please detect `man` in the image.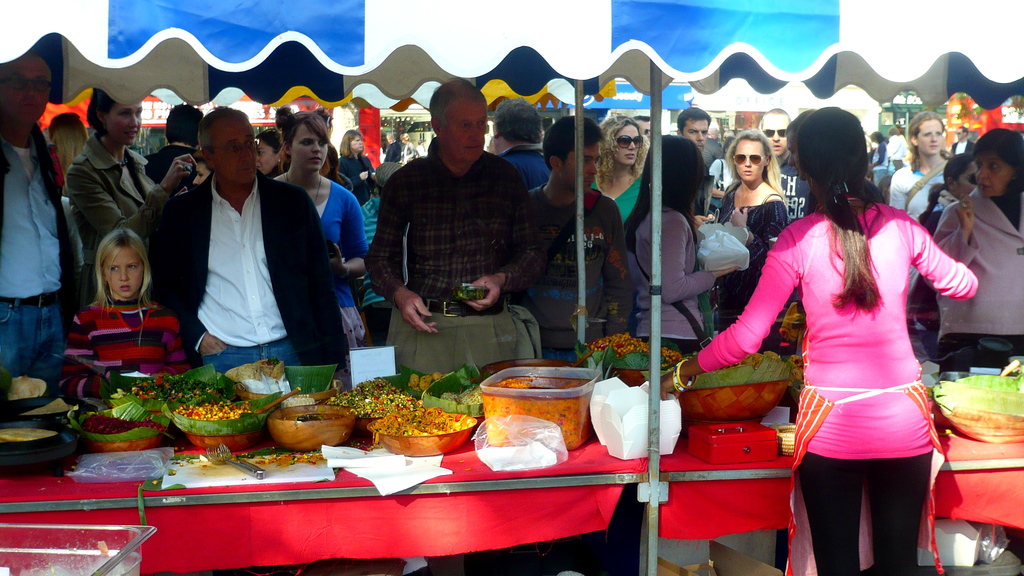
x1=359 y1=75 x2=556 y2=383.
